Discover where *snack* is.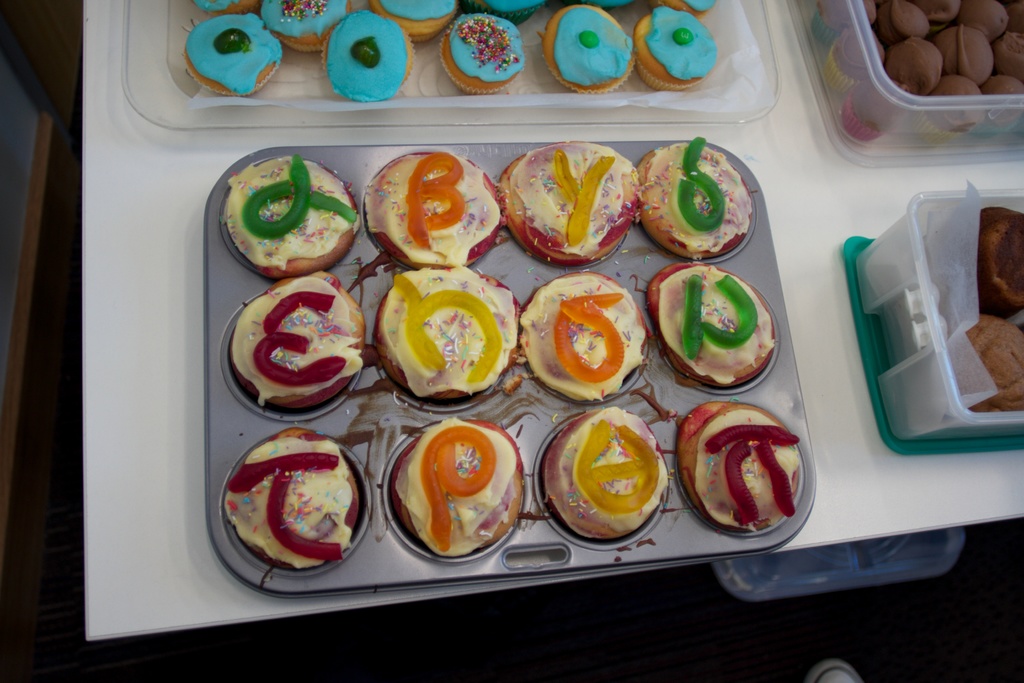
Discovered at select_region(508, 138, 637, 264).
